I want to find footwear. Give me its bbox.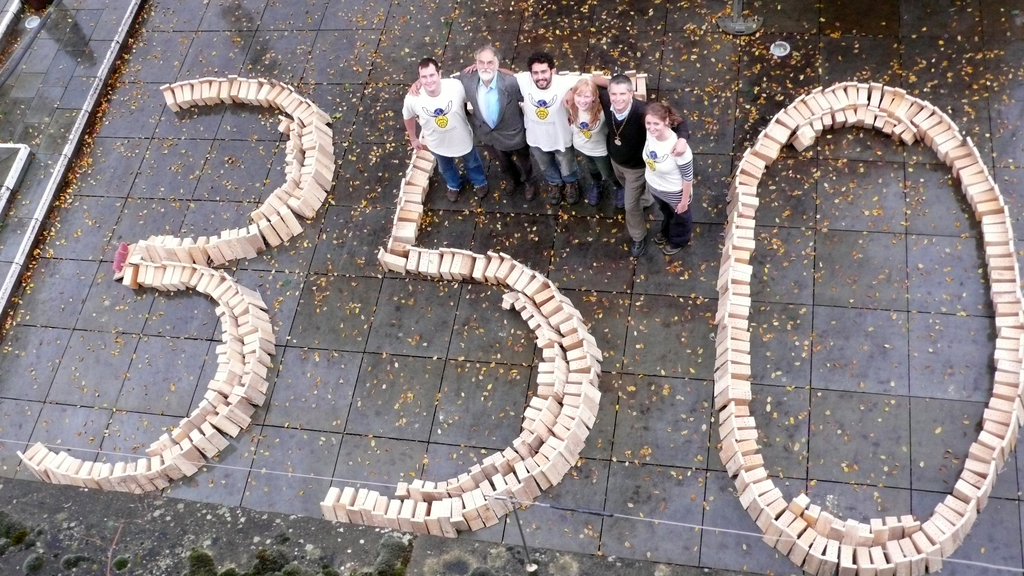
left=618, top=193, right=627, bottom=203.
